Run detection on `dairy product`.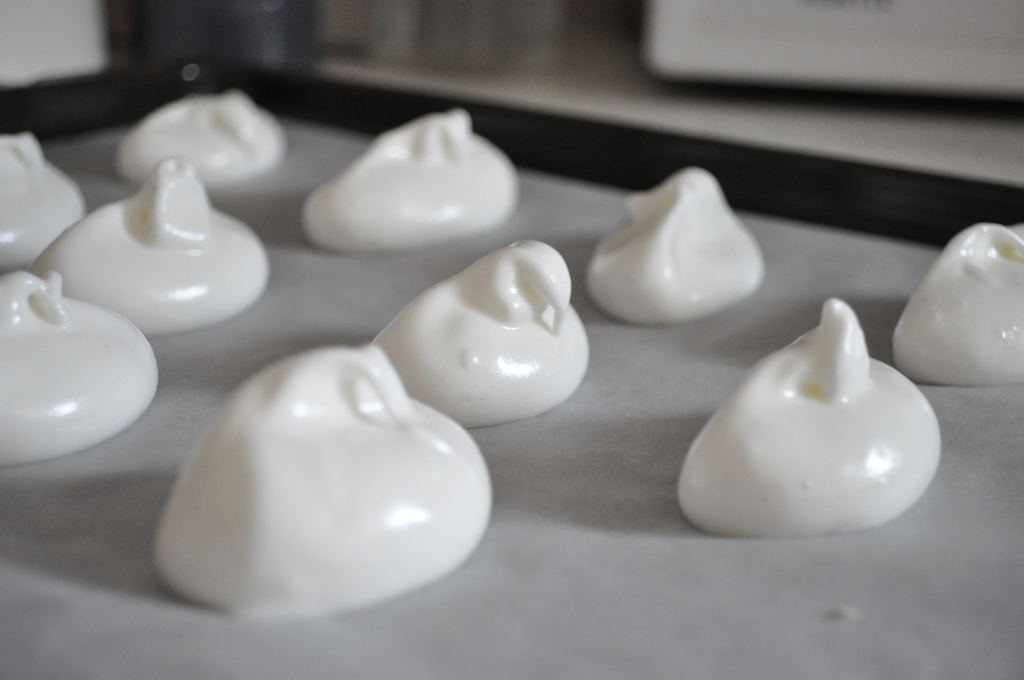
Result: Rect(385, 239, 599, 428).
